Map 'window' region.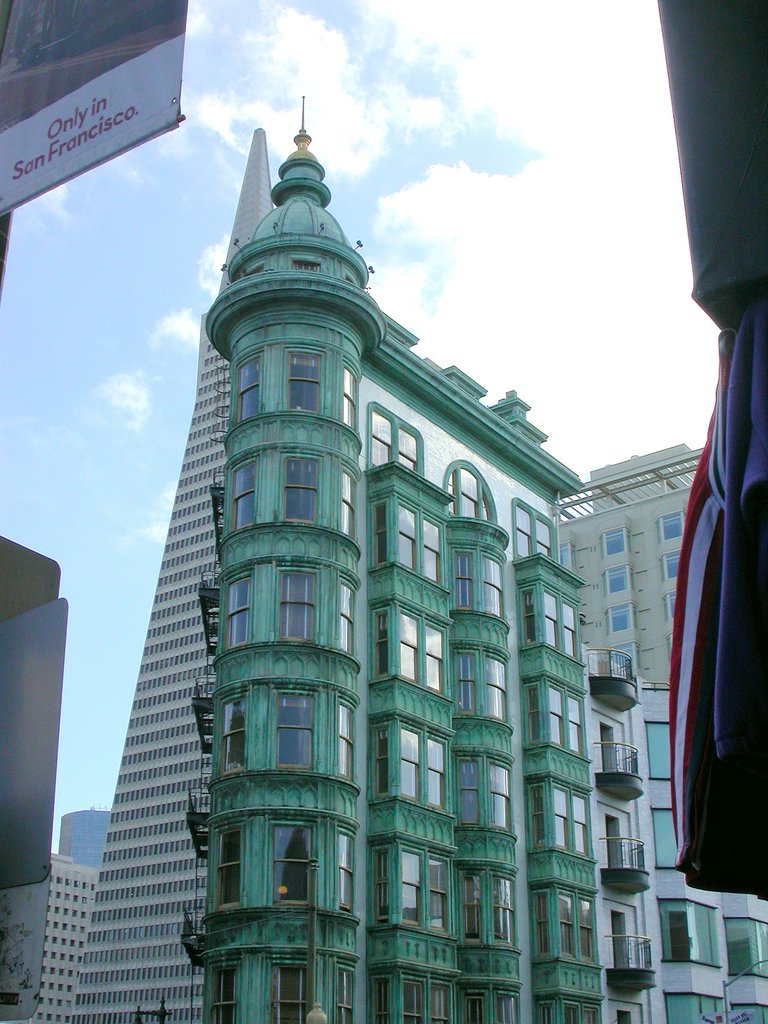
Mapped to 657:510:683:540.
